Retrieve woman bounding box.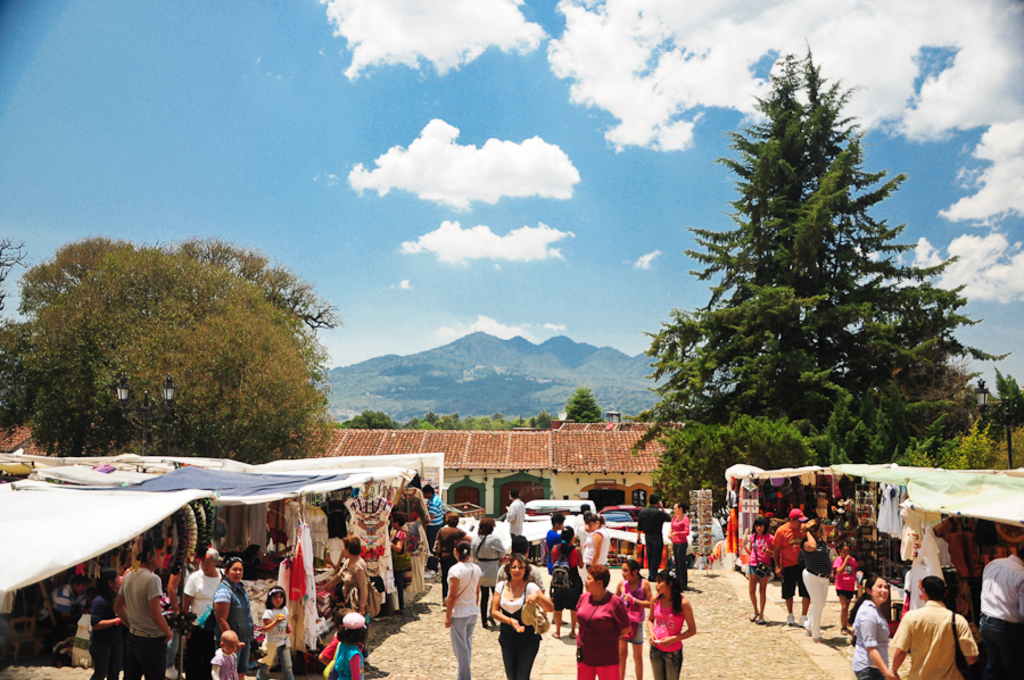
Bounding box: (left=845, top=571, right=893, bottom=679).
